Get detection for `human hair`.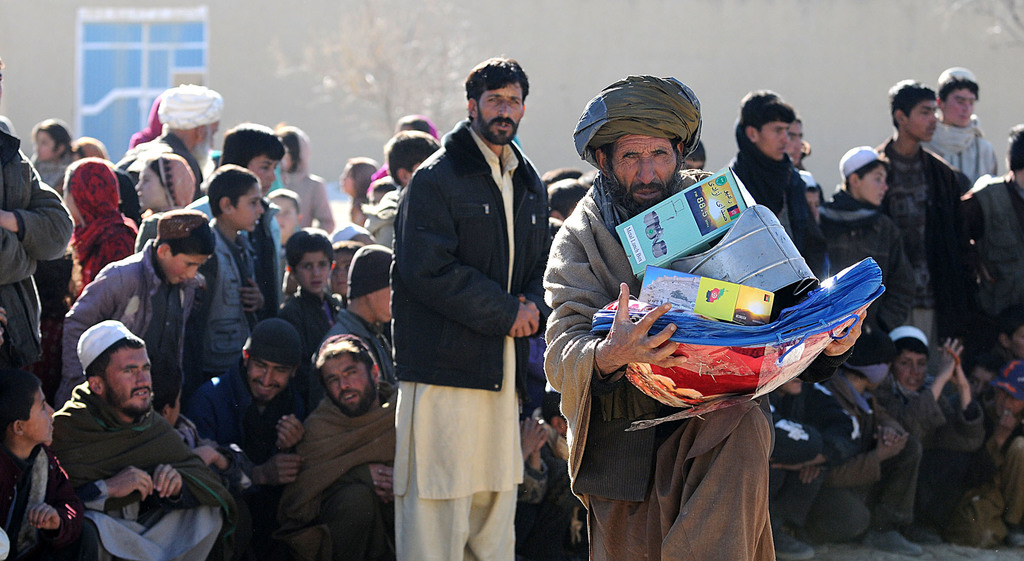
Detection: 544, 169, 579, 186.
